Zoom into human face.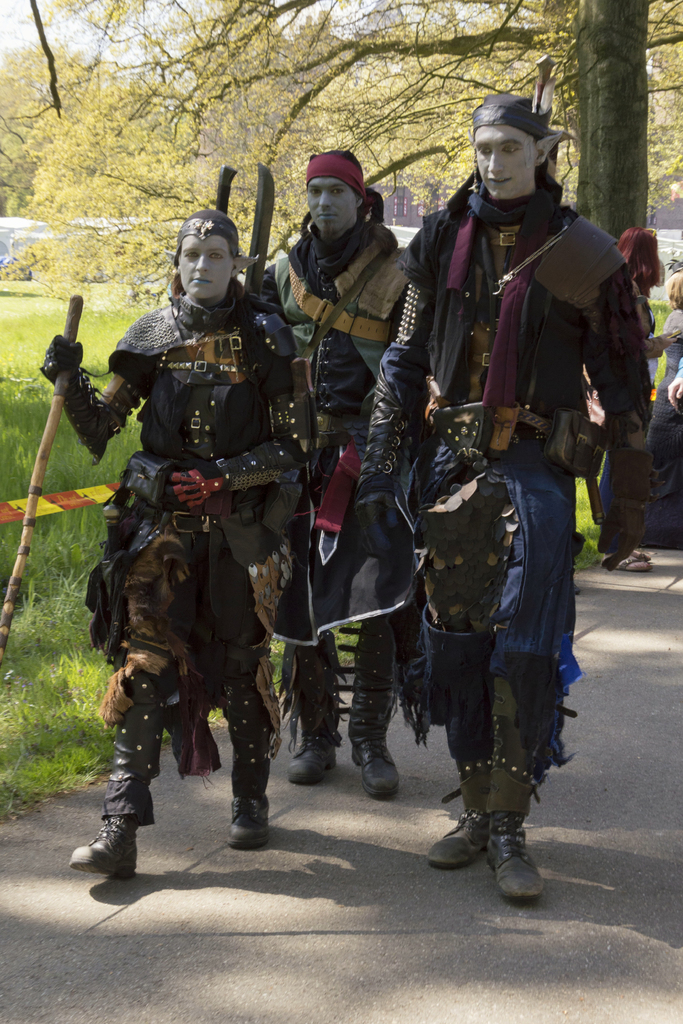
Zoom target: <box>179,237,232,296</box>.
